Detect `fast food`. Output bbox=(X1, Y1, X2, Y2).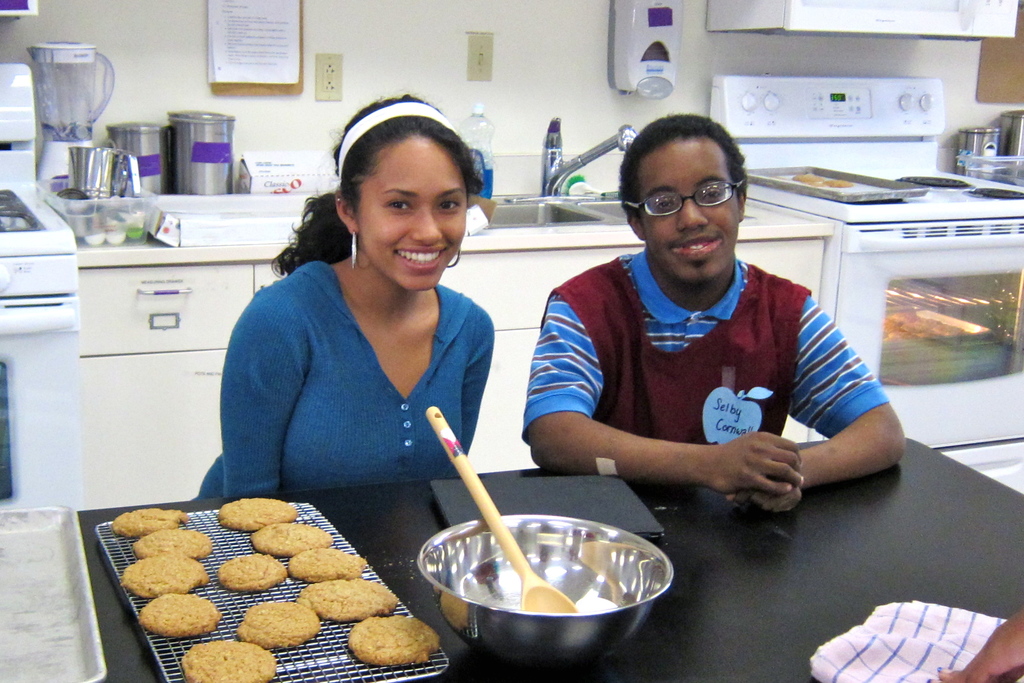
bbox=(122, 556, 210, 601).
